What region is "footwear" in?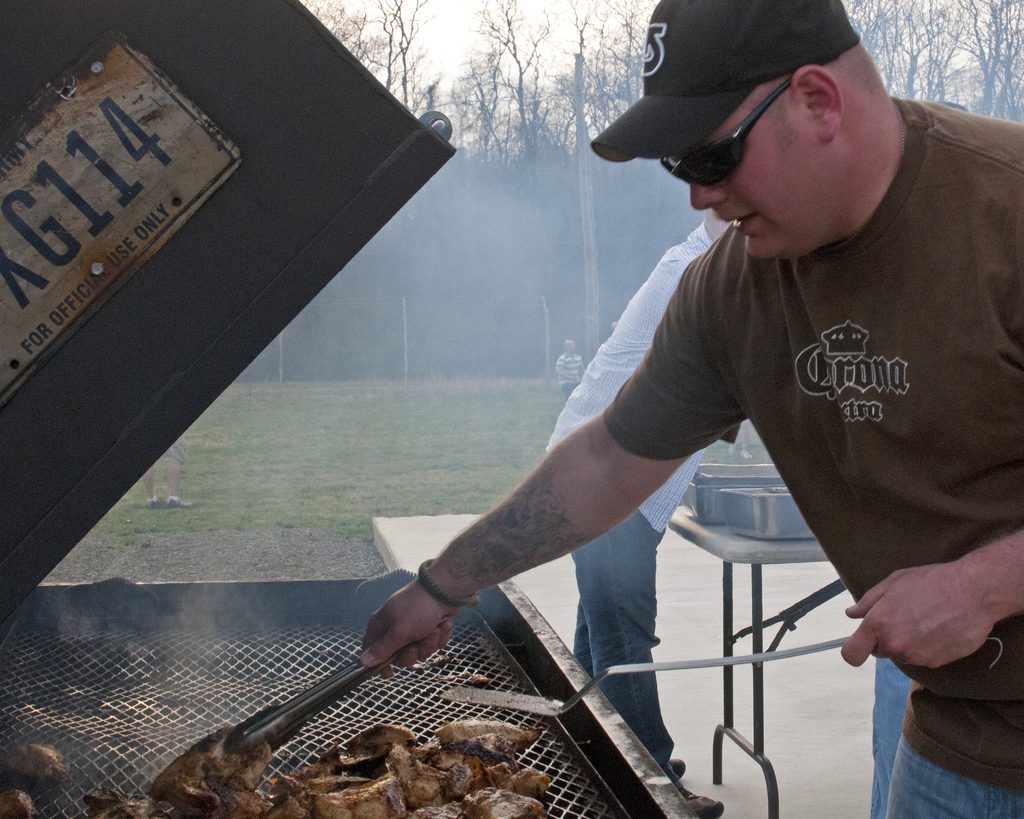
<region>668, 756, 687, 780</region>.
